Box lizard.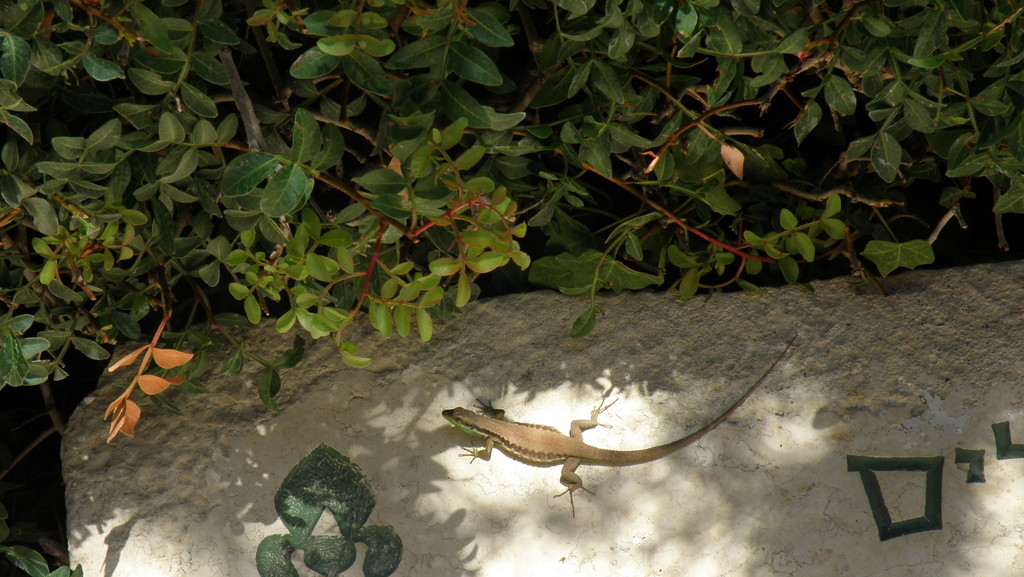
443,378,783,519.
